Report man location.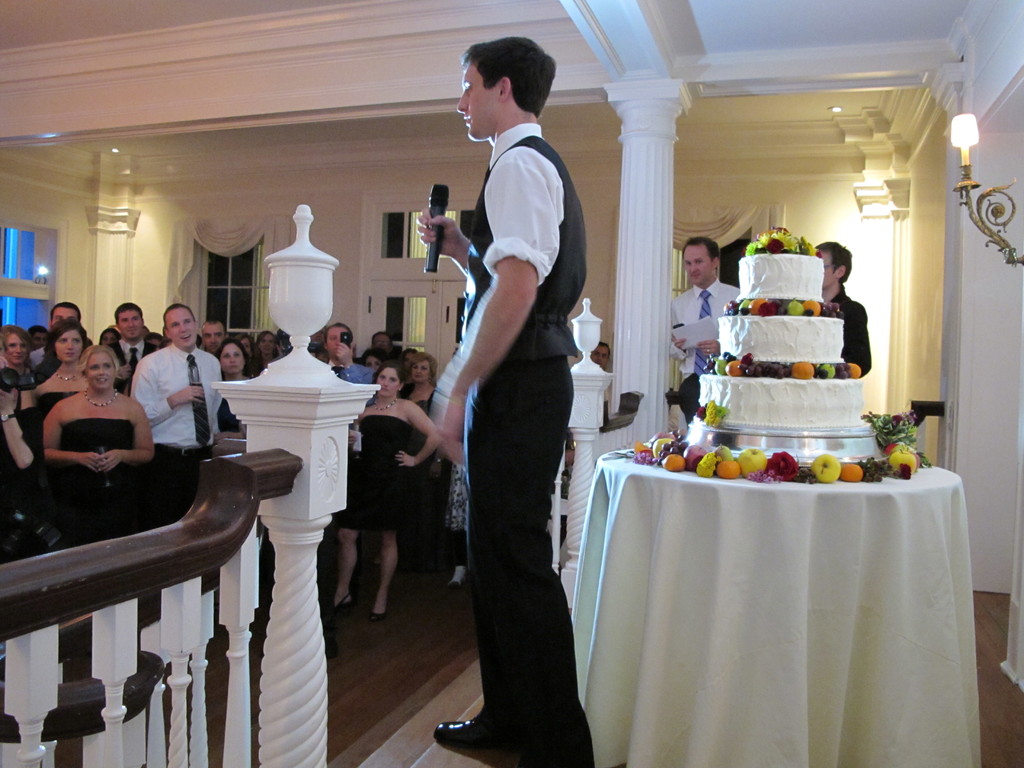
Report: {"x1": 408, "y1": 50, "x2": 609, "y2": 767}.
